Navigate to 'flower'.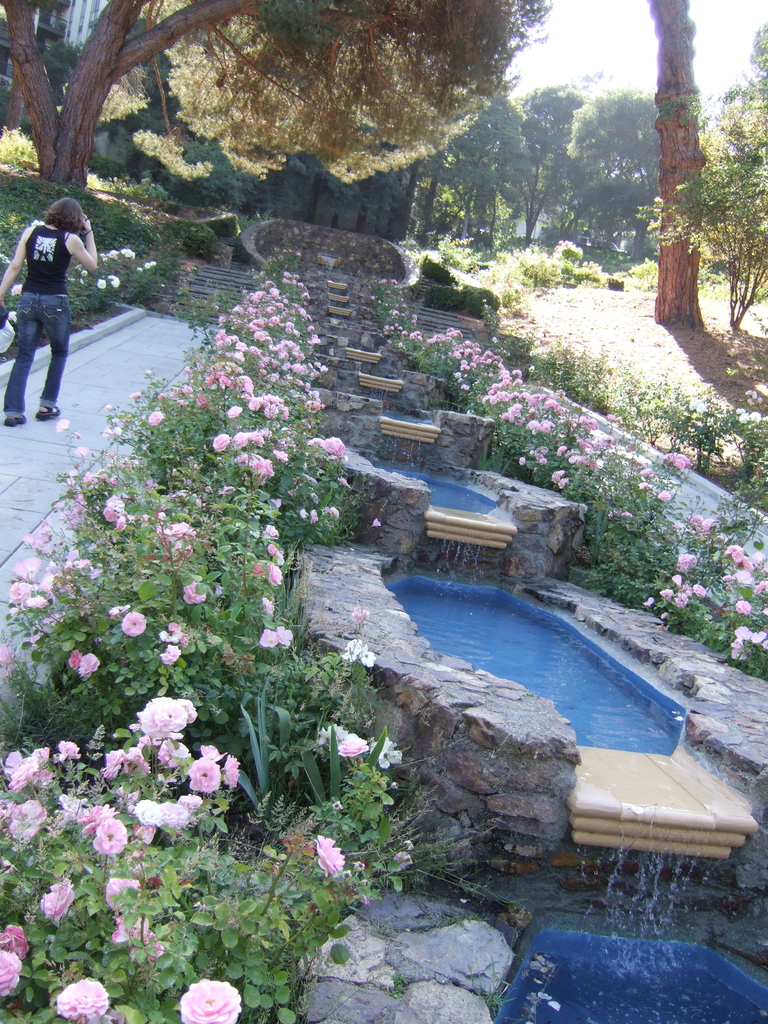
Navigation target: box=[90, 816, 126, 854].
